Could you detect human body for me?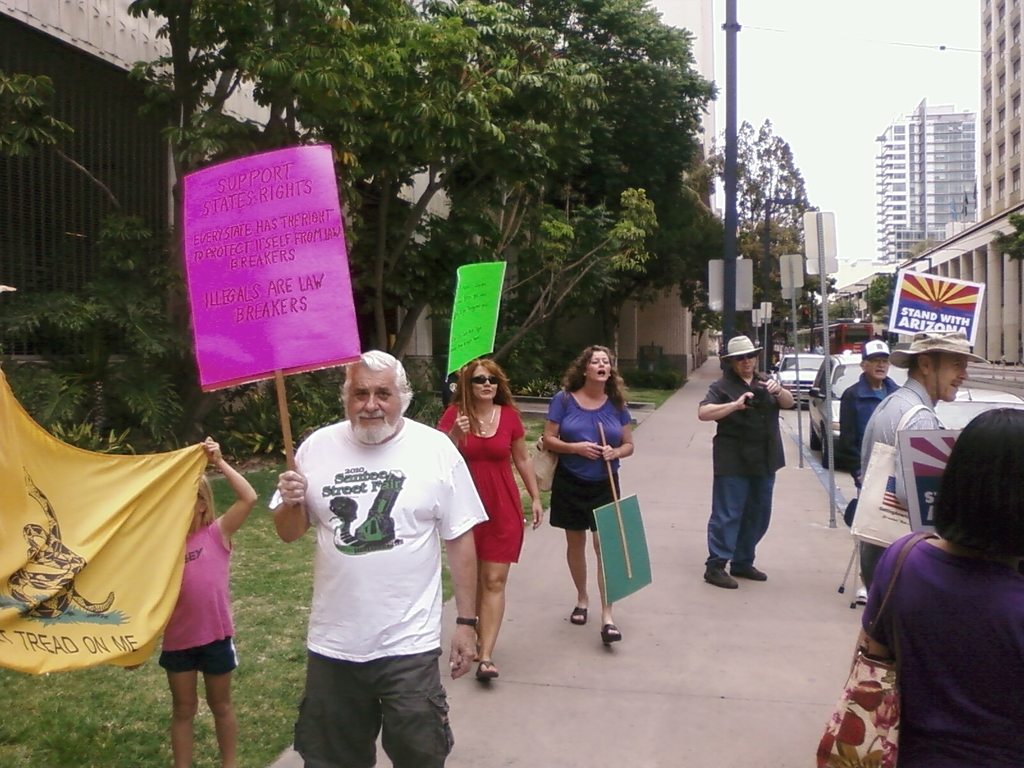
Detection result: l=127, t=436, r=257, b=767.
